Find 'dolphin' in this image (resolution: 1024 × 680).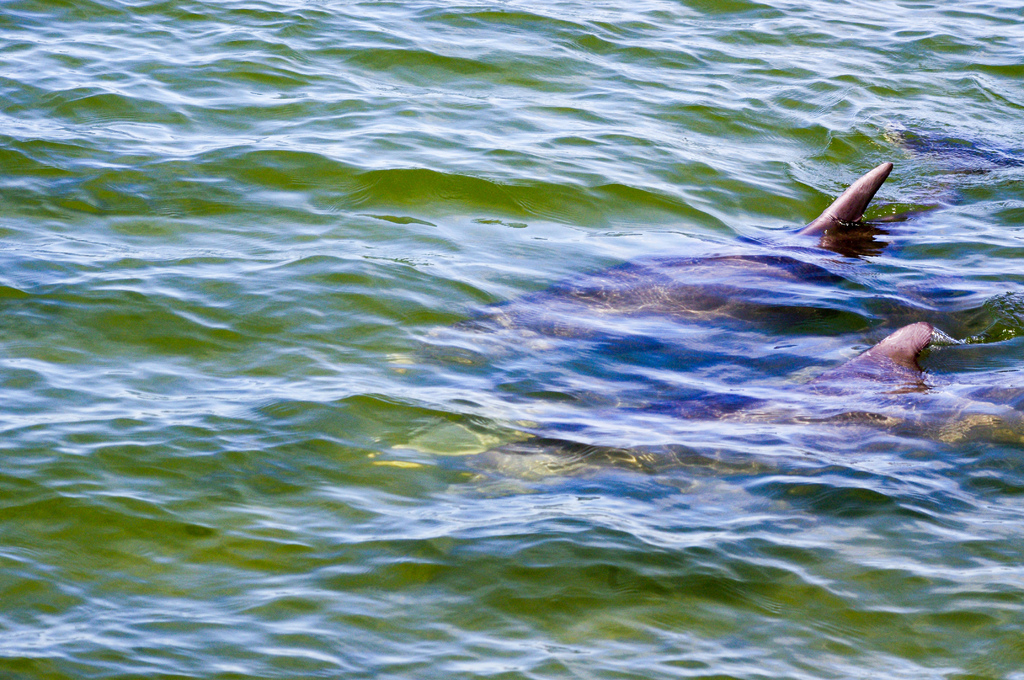
<box>426,161,975,375</box>.
